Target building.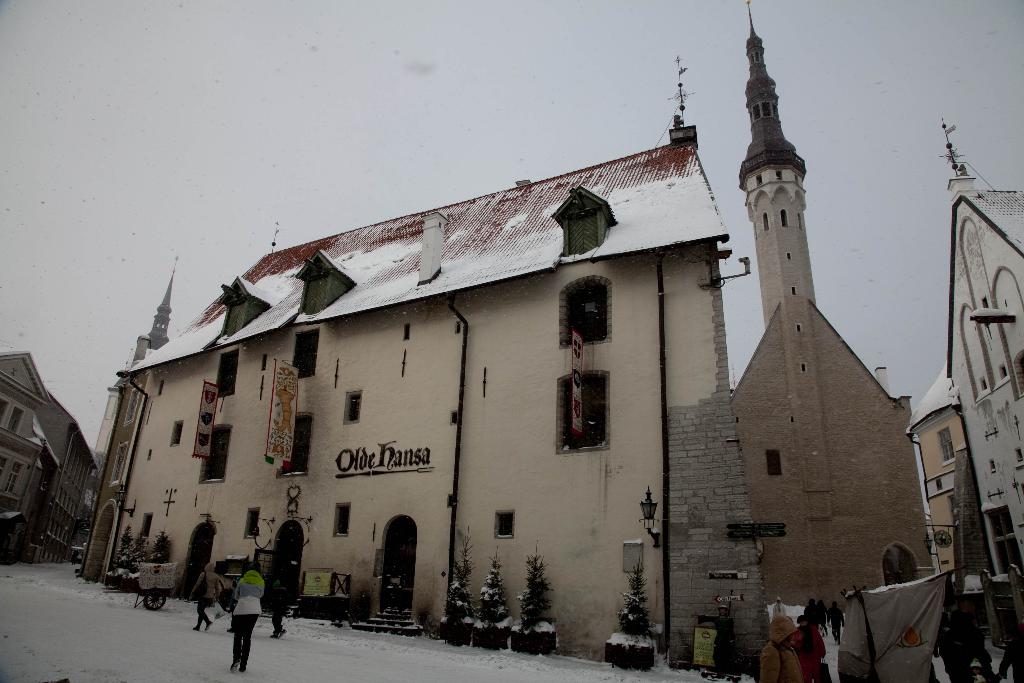
Target region: box(67, 120, 776, 667).
